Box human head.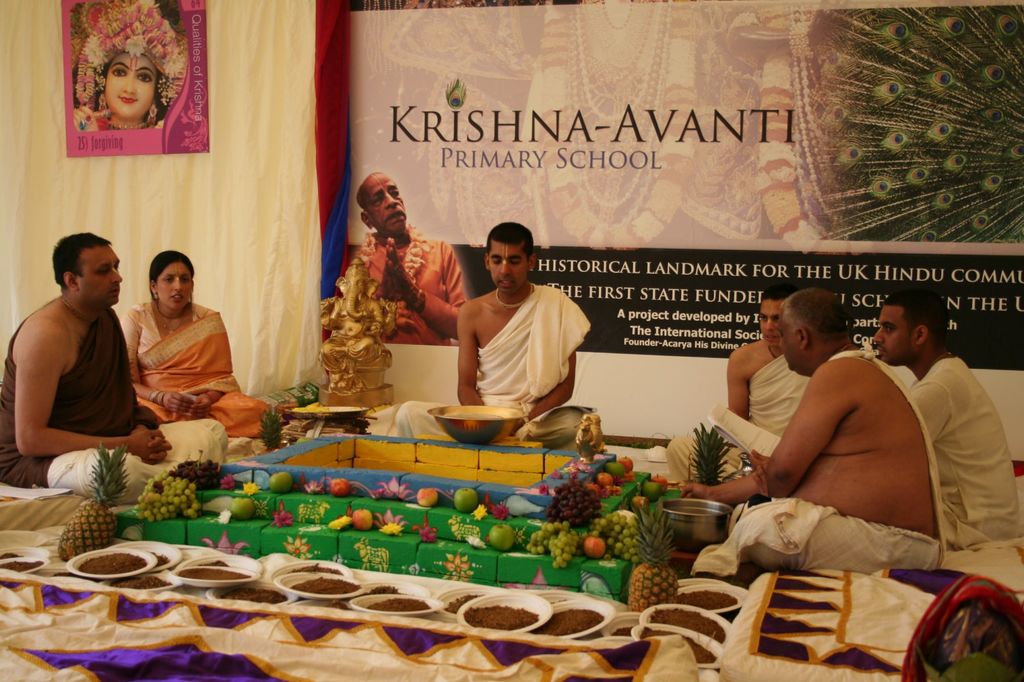
detection(51, 230, 124, 310).
